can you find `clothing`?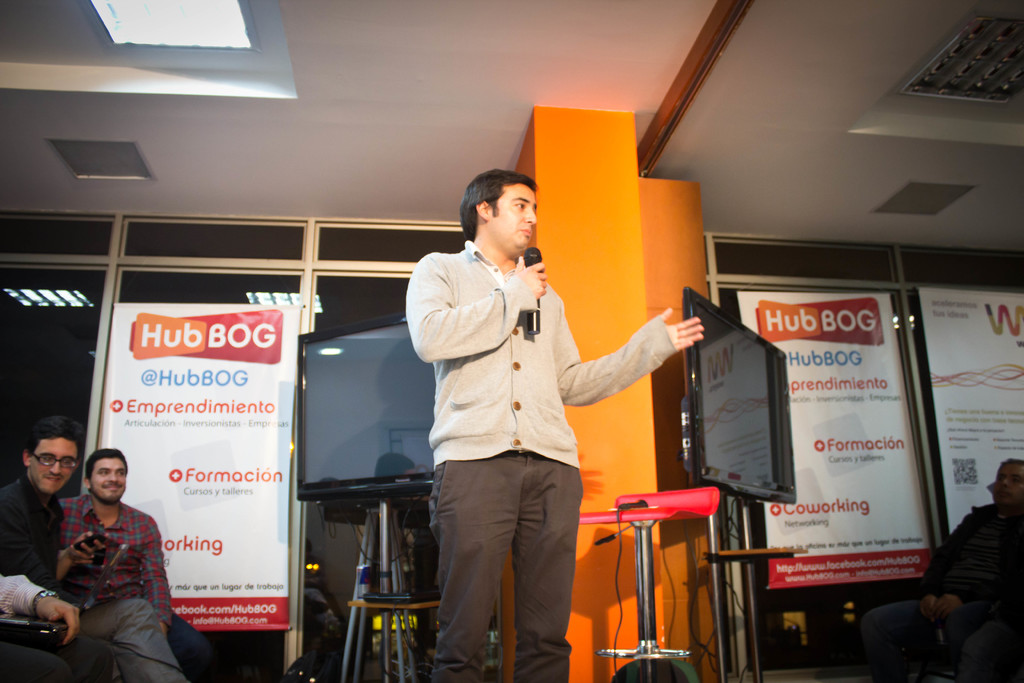
Yes, bounding box: {"left": 408, "top": 213, "right": 658, "bottom": 637}.
